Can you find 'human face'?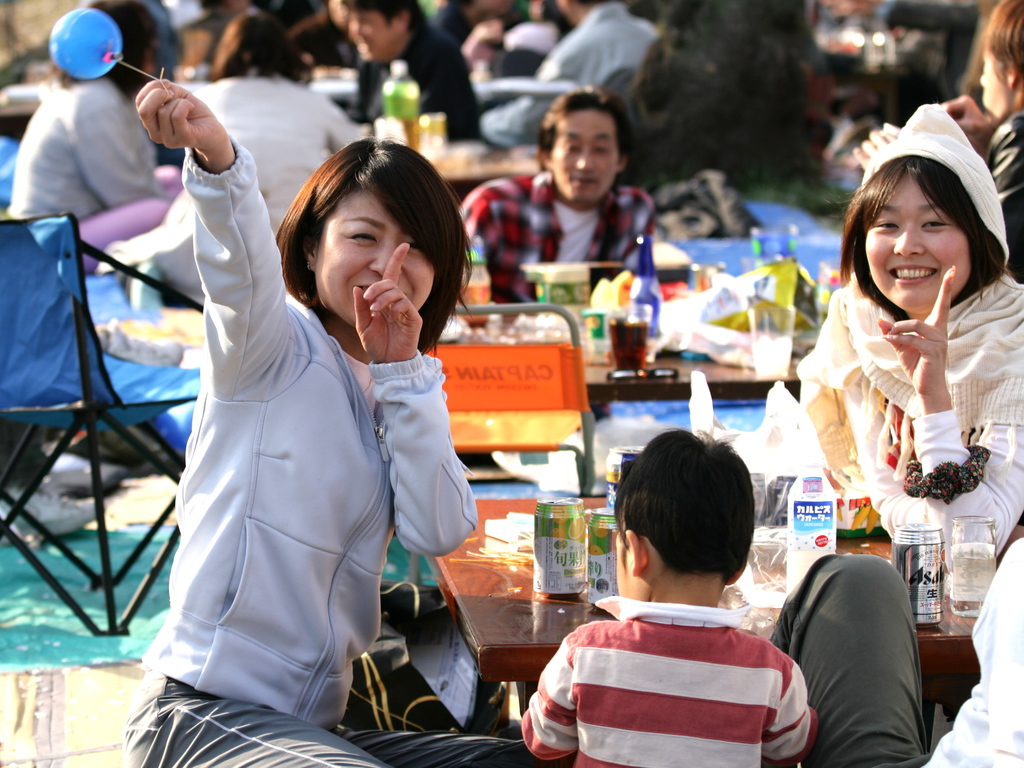
Yes, bounding box: x1=551 y1=108 x2=619 y2=205.
